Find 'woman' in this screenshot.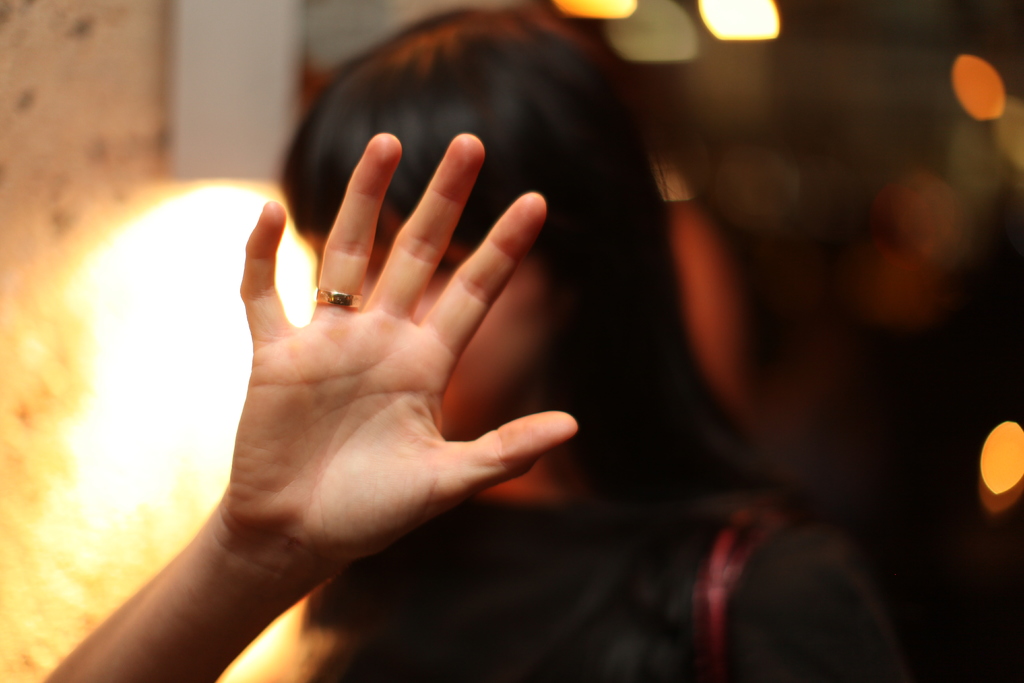
The bounding box for 'woman' is {"left": 137, "top": 0, "right": 911, "bottom": 676}.
